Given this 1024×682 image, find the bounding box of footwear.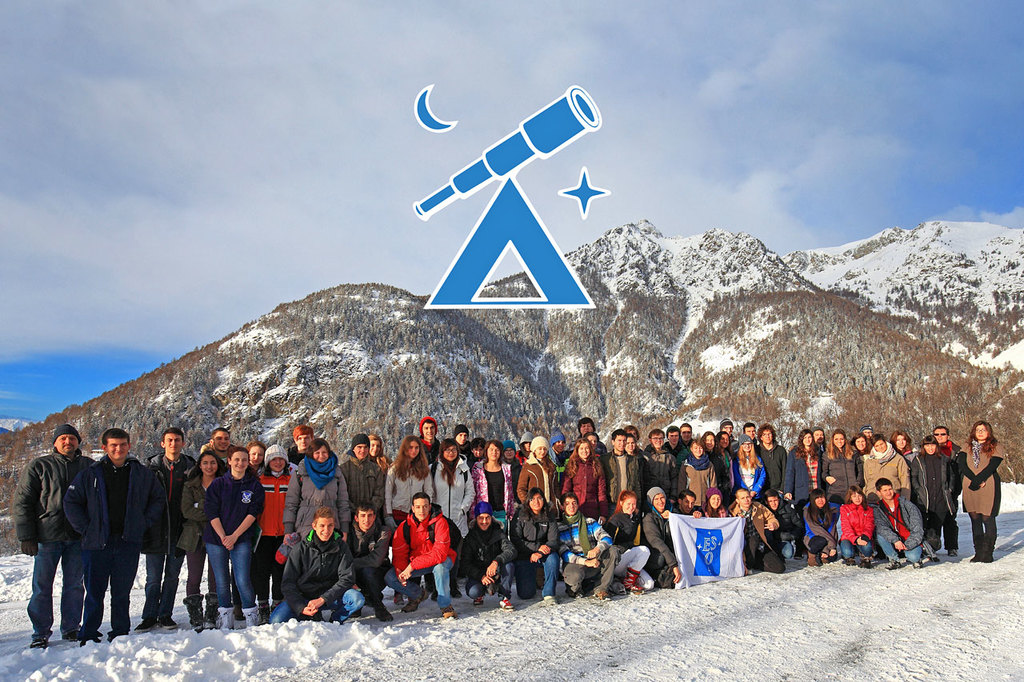
x1=134 y1=620 x2=153 y2=634.
